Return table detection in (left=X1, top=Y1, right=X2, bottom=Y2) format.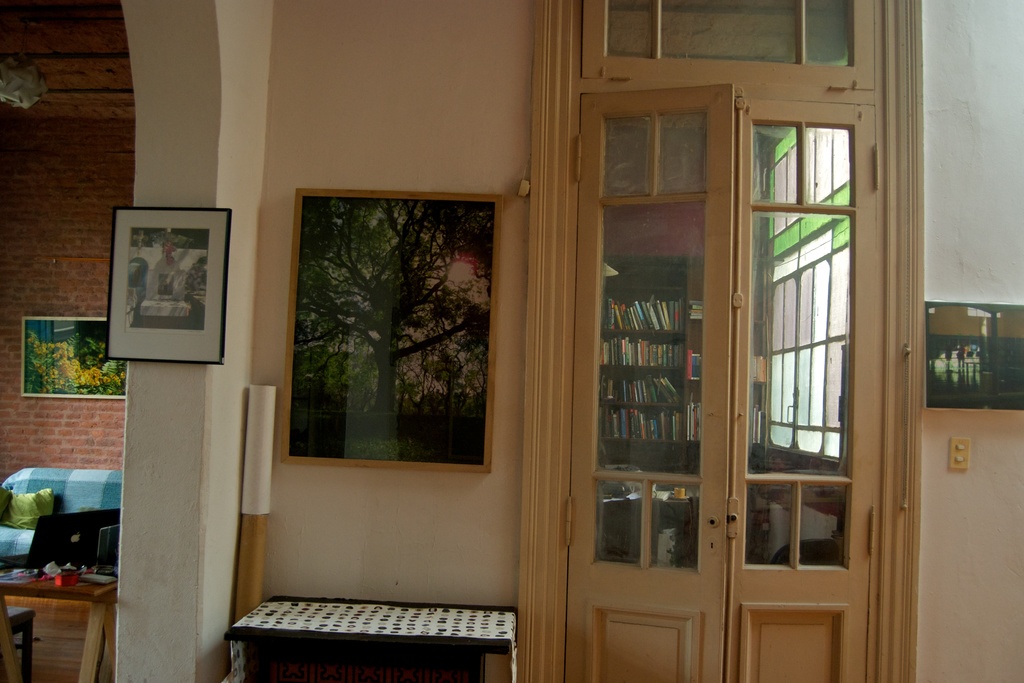
(left=9, top=559, right=104, bottom=670).
